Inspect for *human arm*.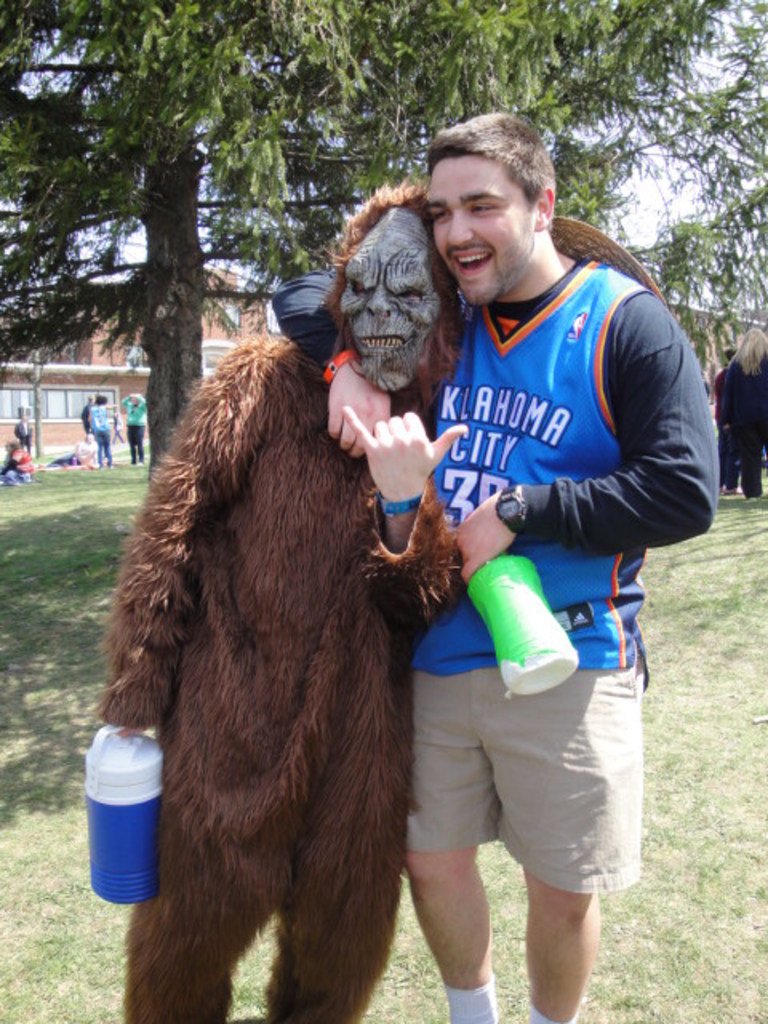
Inspection: 96 400 258 718.
